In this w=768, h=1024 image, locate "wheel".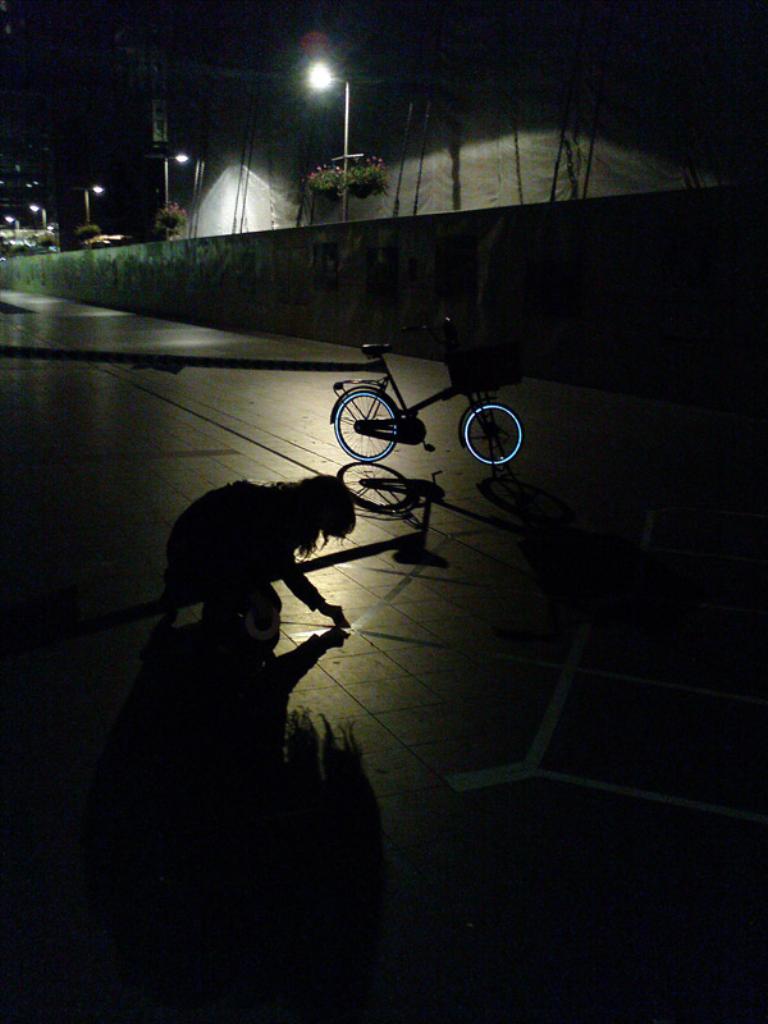
Bounding box: [466,403,525,468].
